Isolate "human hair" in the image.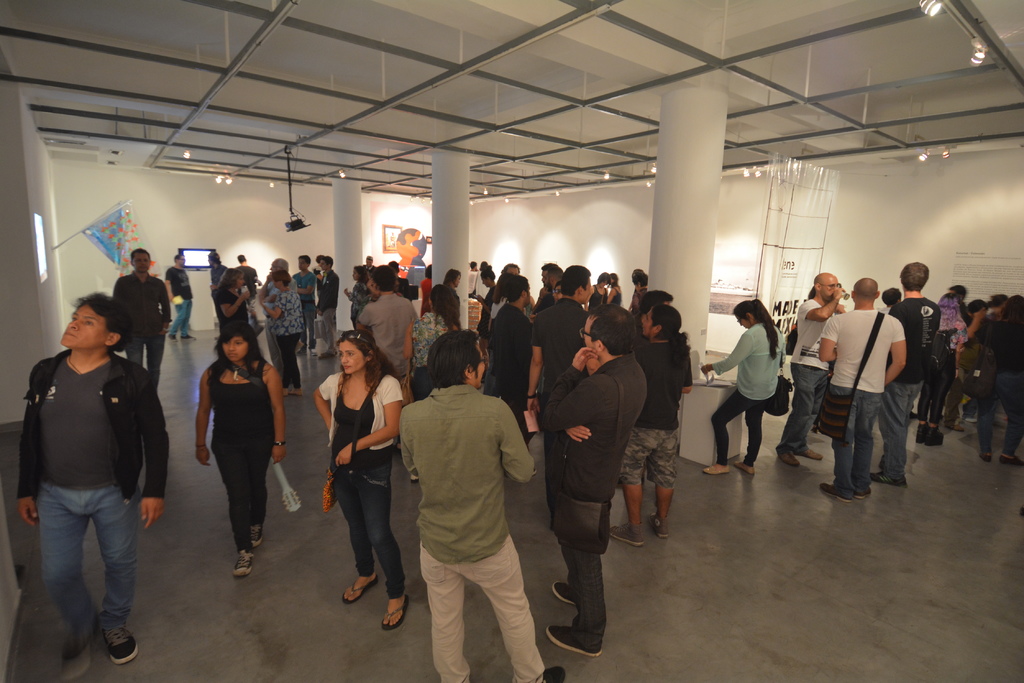
Isolated region: bbox=(808, 284, 816, 301).
